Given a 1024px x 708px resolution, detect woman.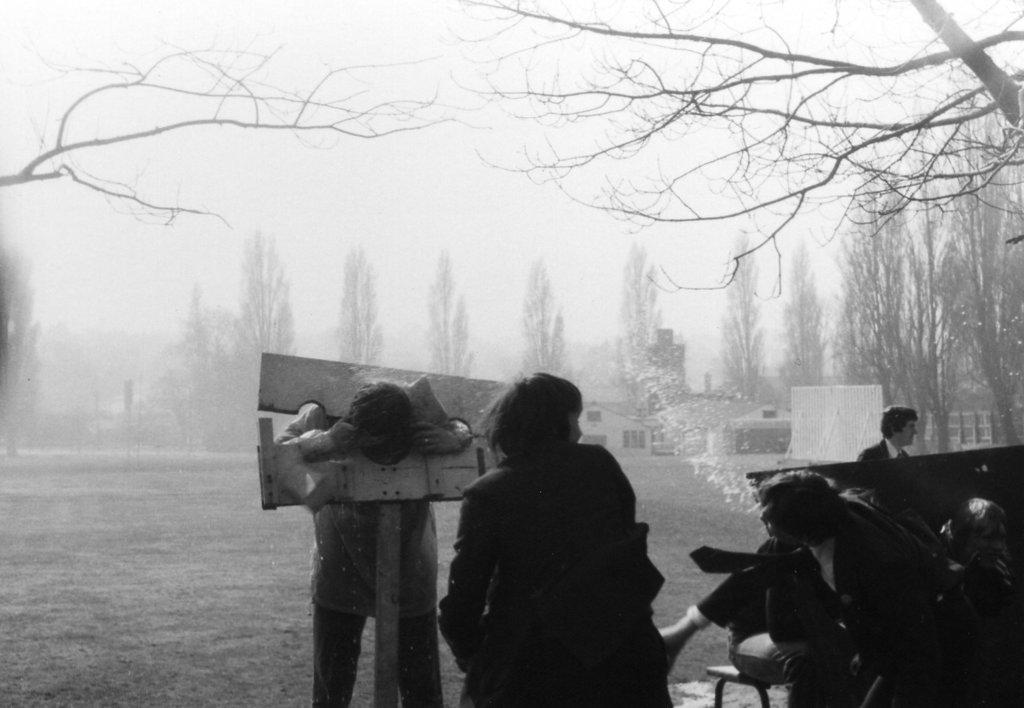
l=440, t=384, r=680, b=707.
